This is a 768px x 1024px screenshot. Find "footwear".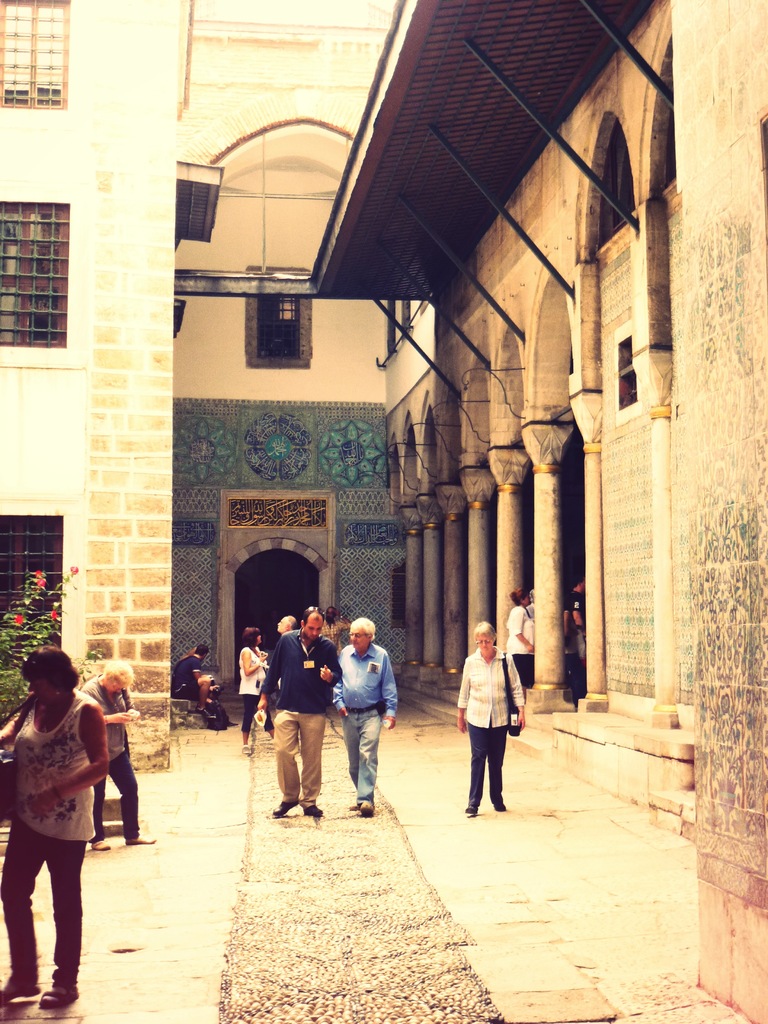
Bounding box: [x1=35, y1=988, x2=77, y2=1010].
